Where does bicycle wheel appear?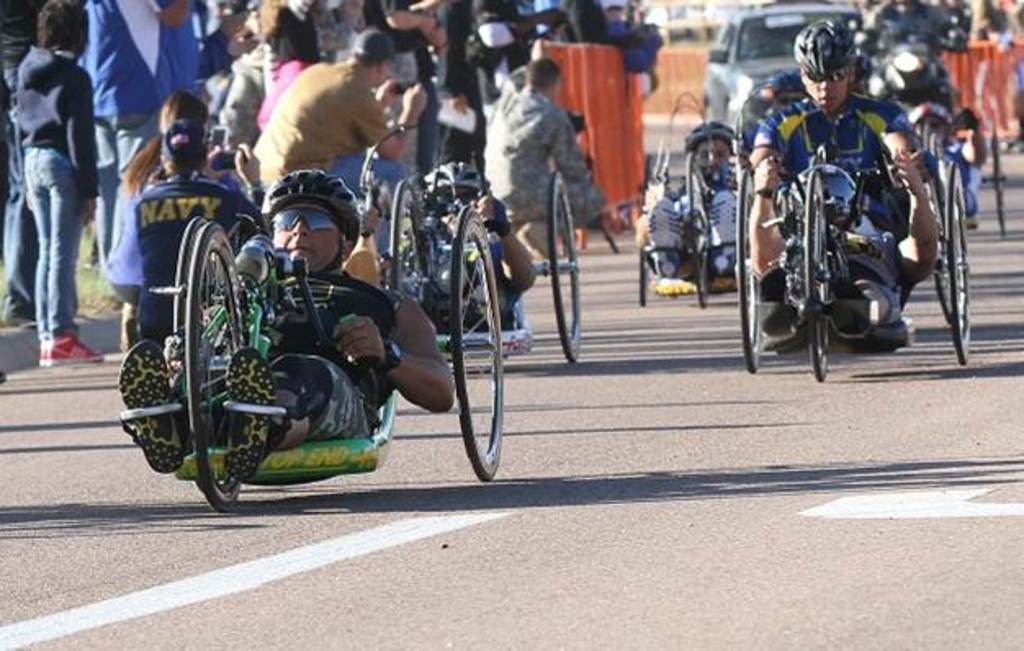
Appears at 389,177,437,312.
